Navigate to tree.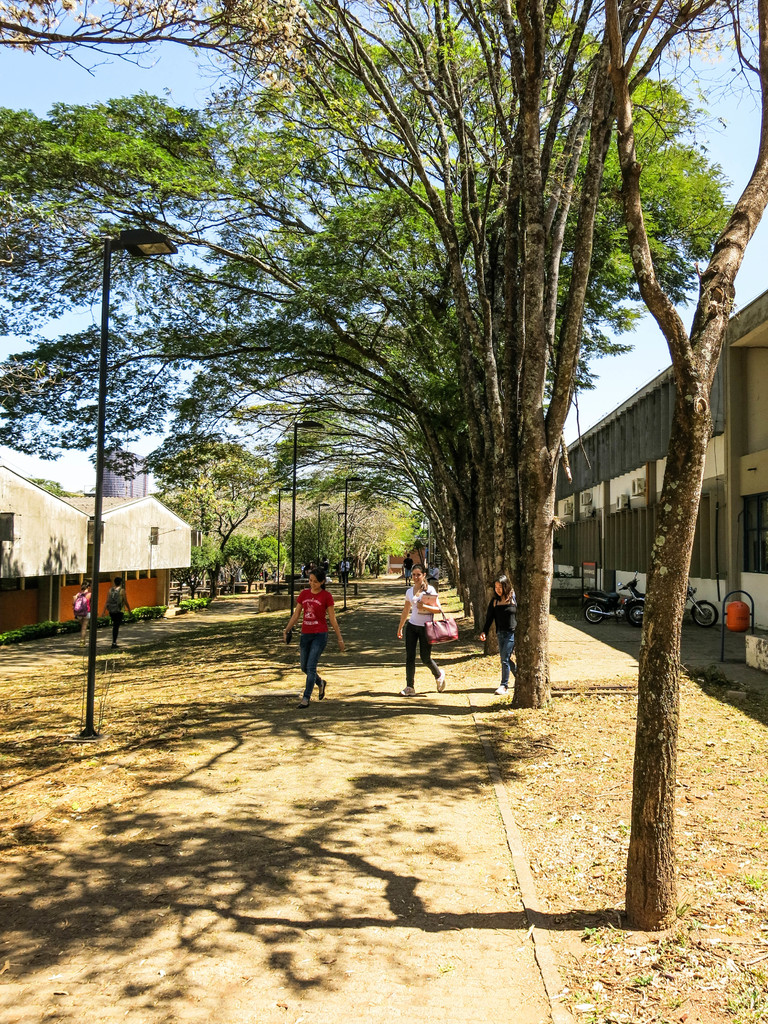
Navigation target: locate(198, 0, 767, 705).
